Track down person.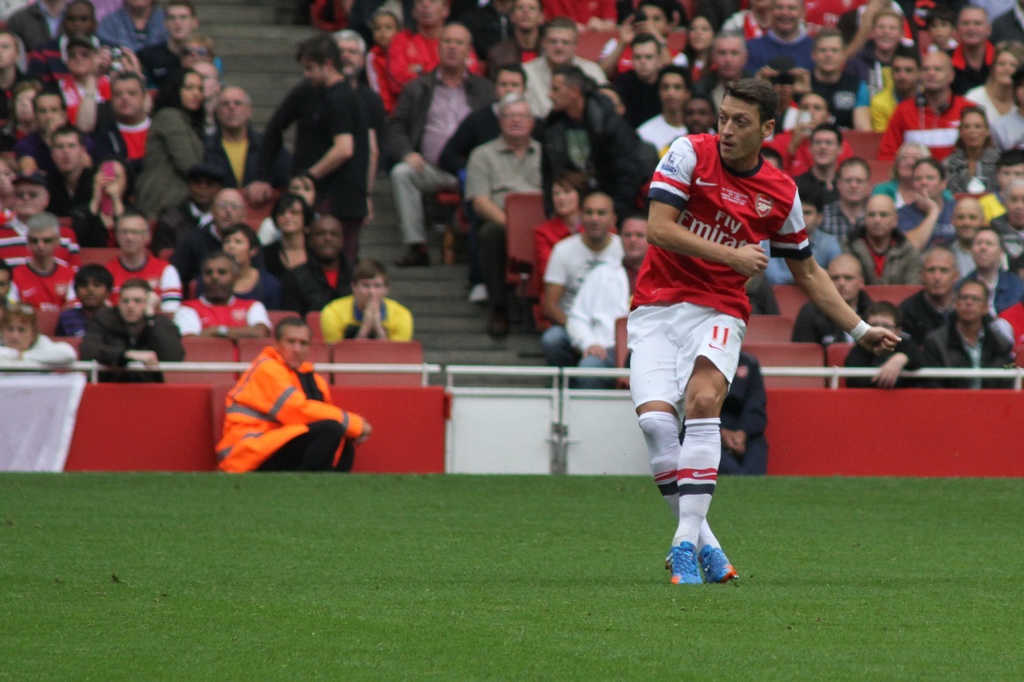
Tracked to [x1=885, y1=46, x2=981, y2=162].
